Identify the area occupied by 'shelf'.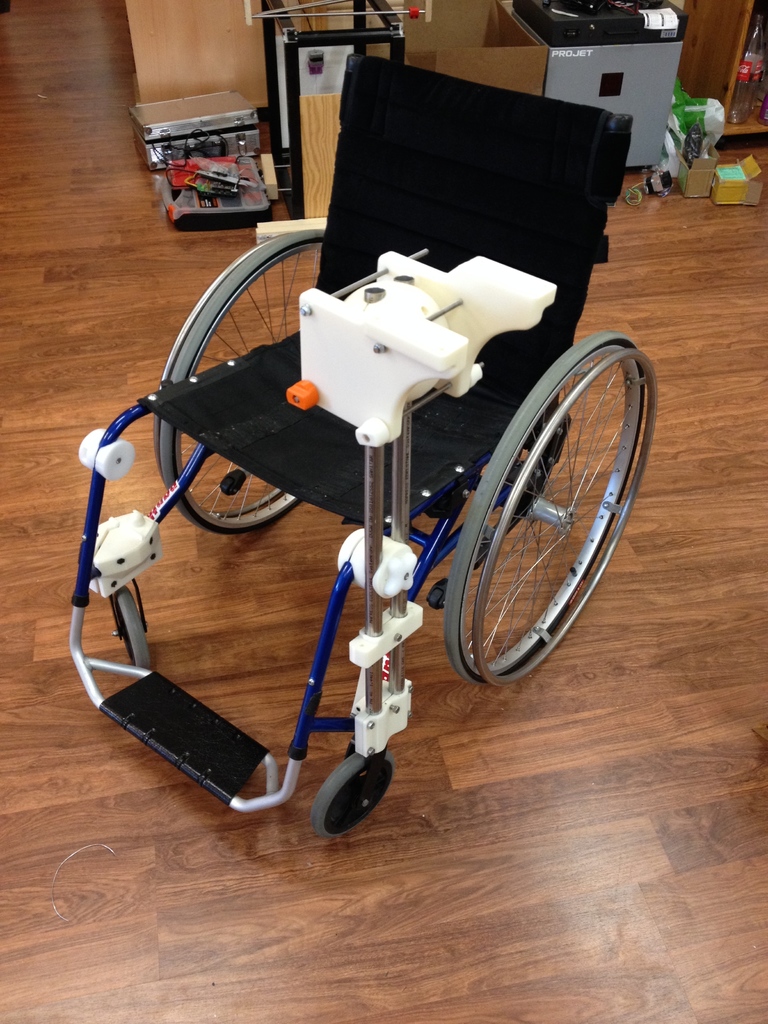
Area: (left=720, top=0, right=767, bottom=147).
